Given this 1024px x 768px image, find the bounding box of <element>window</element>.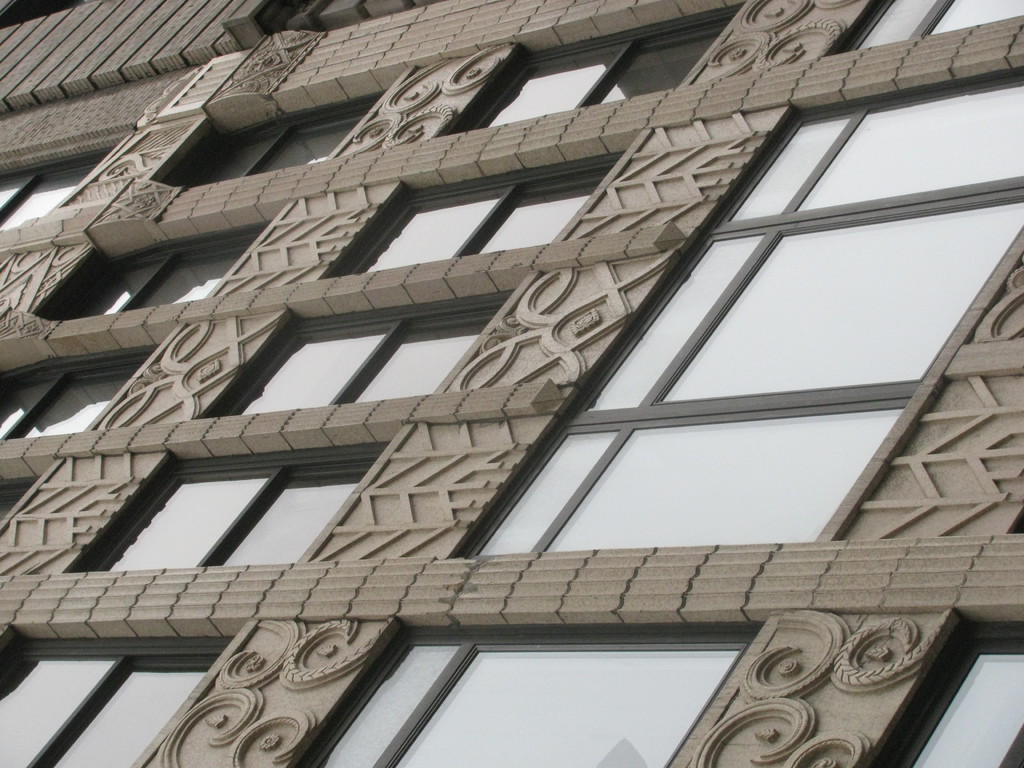
bbox=(284, 618, 763, 767).
